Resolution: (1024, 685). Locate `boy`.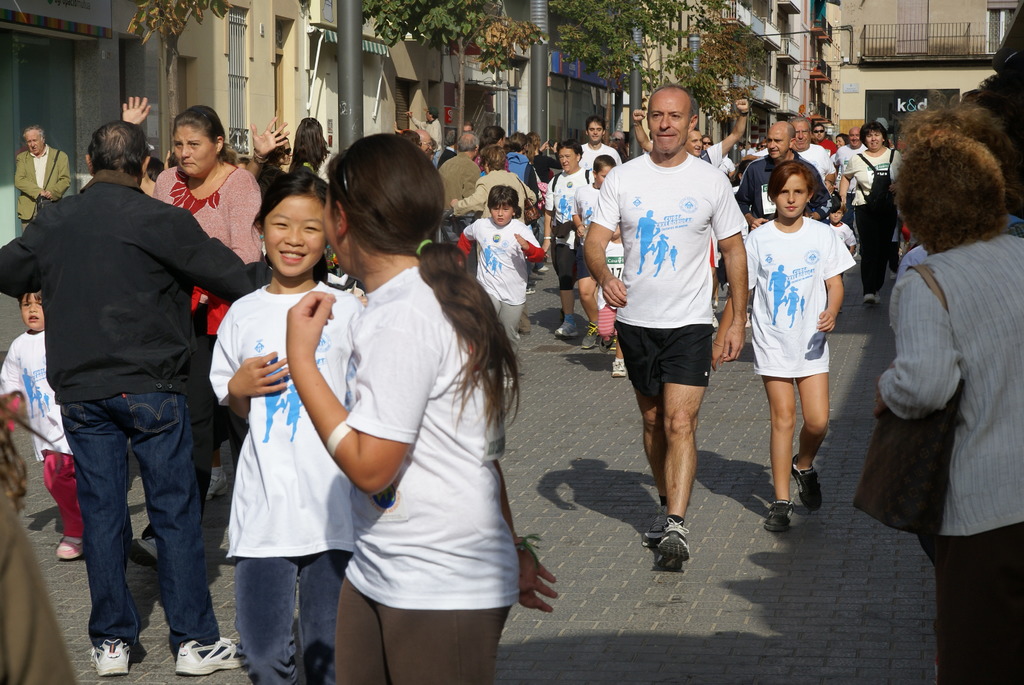
454:185:545:387.
